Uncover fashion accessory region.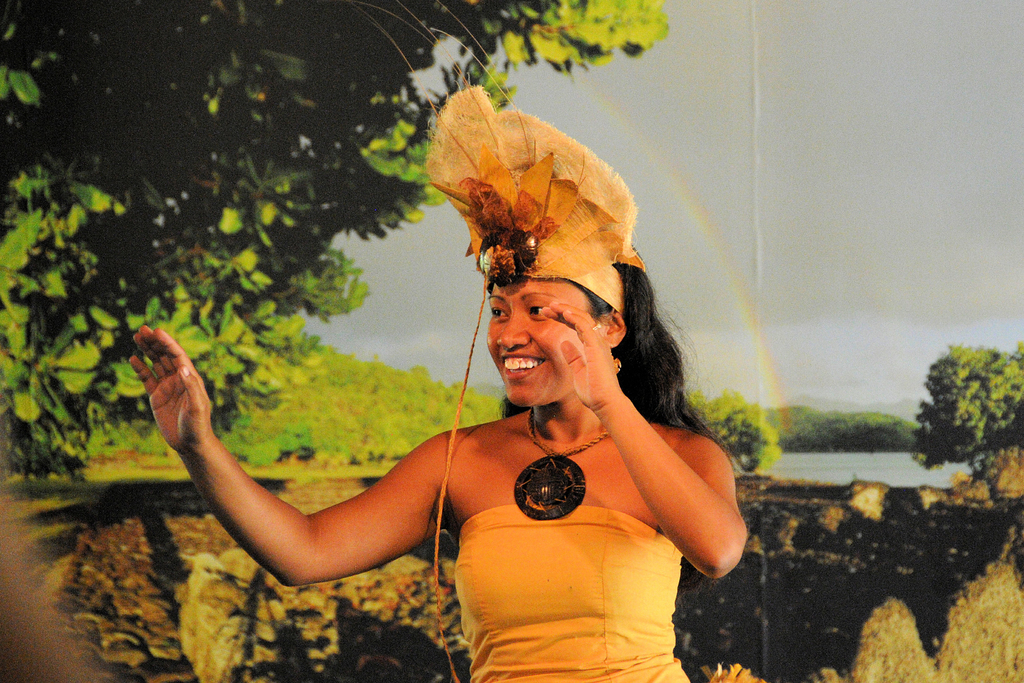
Uncovered: [356,0,643,317].
